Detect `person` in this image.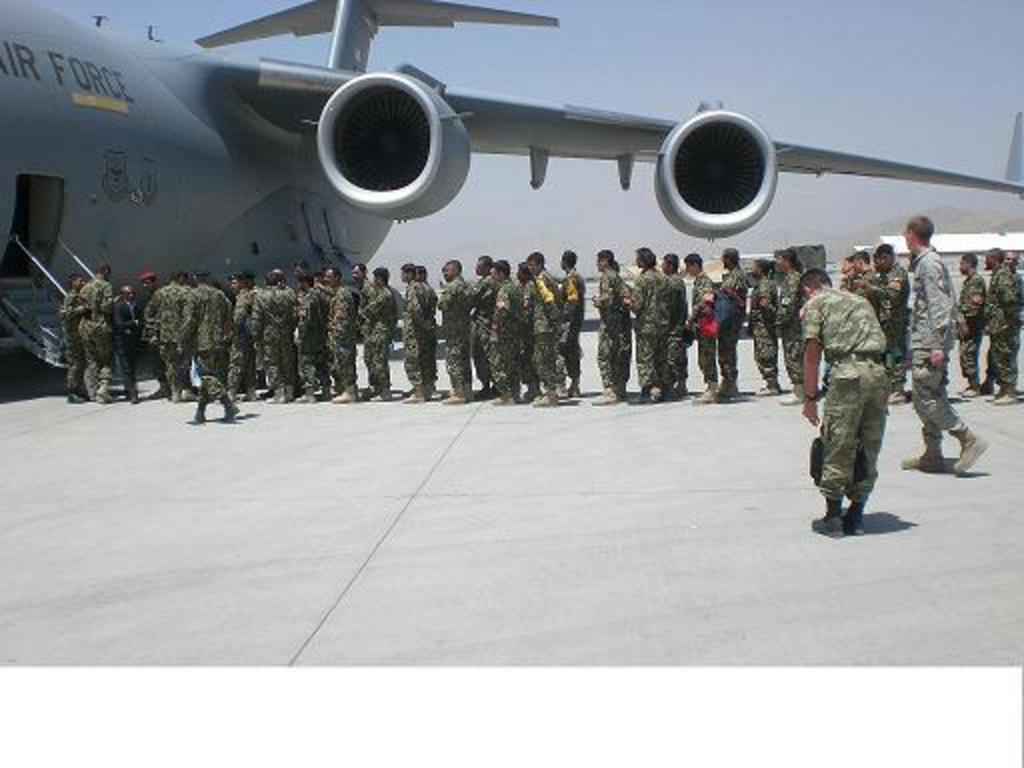
Detection: x1=54 y1=270 x2=94 y2=398.
